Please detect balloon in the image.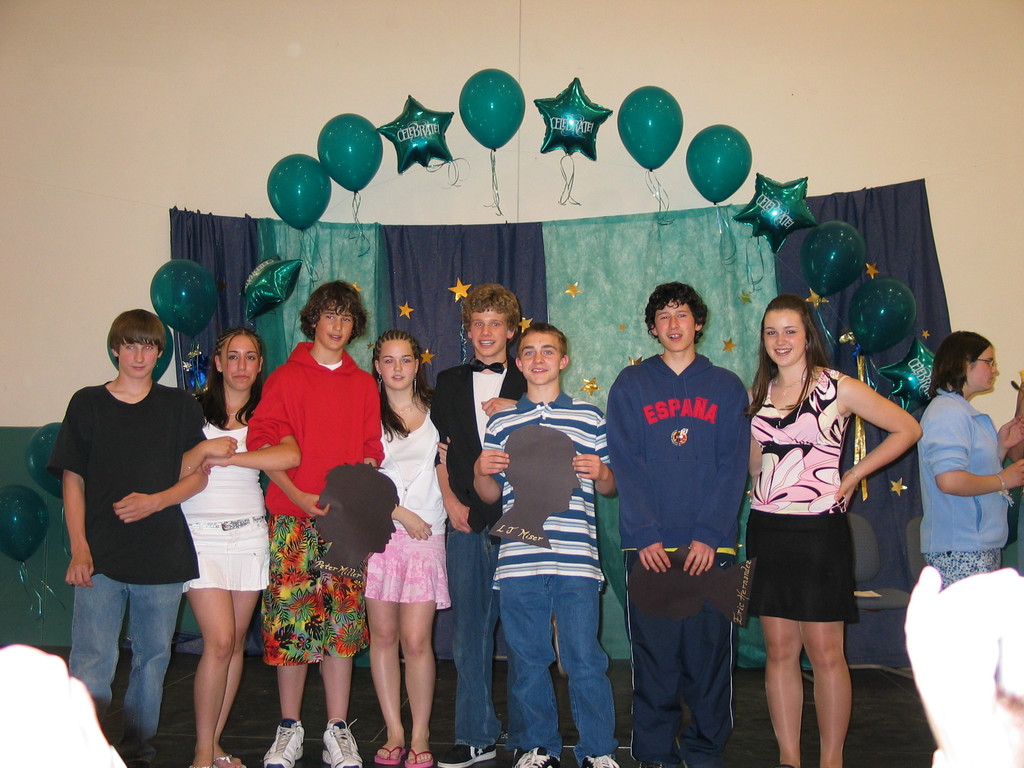
148/260/216/338.
